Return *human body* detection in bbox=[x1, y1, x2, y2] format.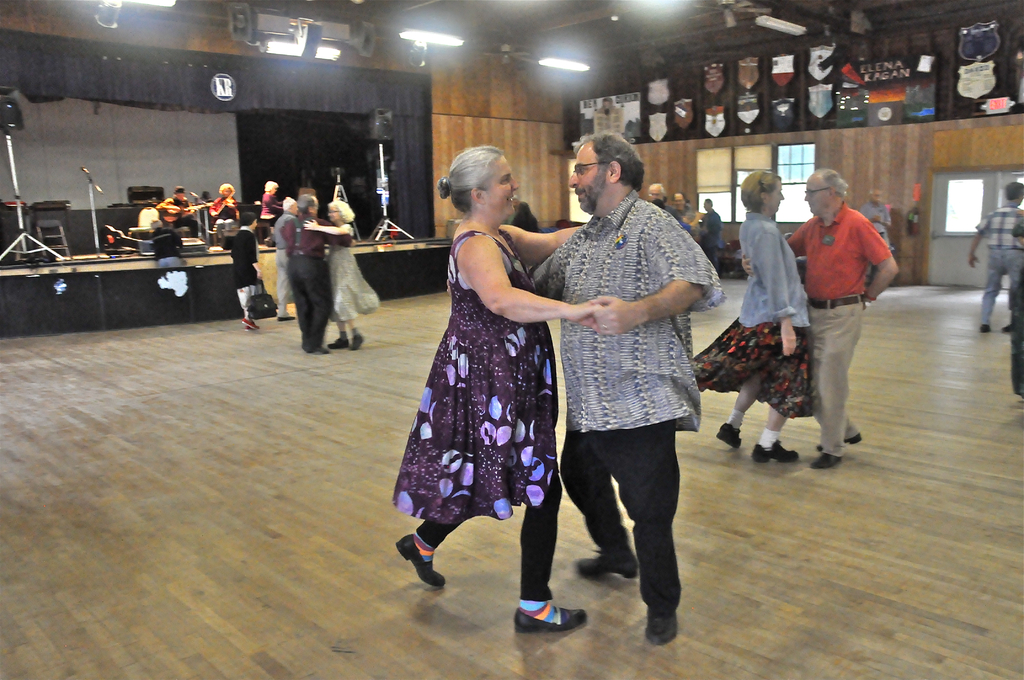
bbox=[692, 212, 813, 464].
